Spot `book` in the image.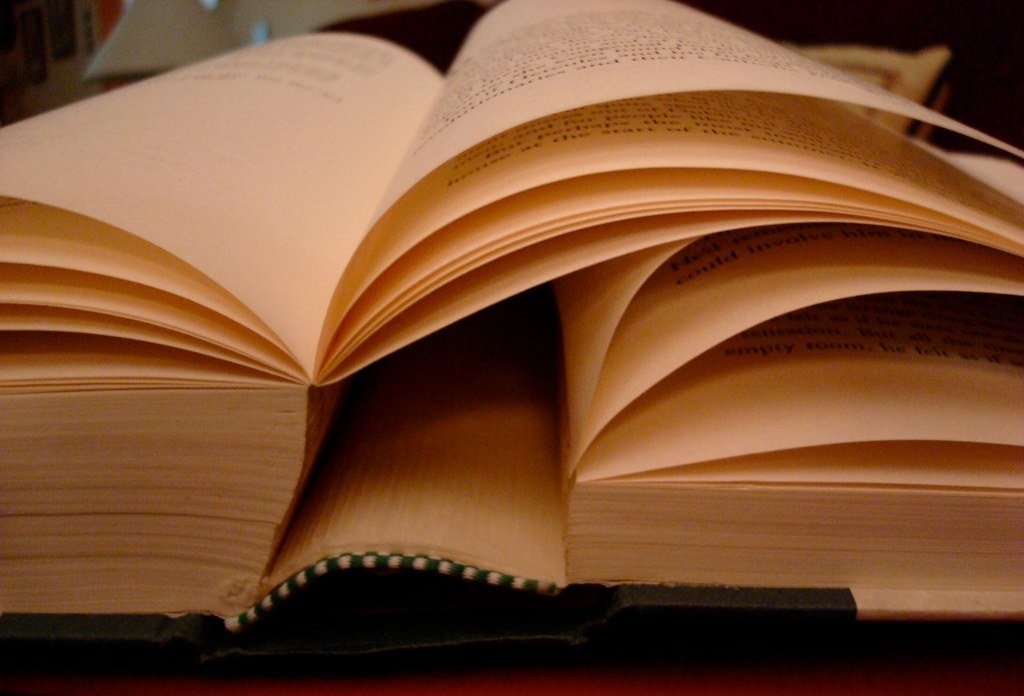
`book` found at Rect(19, 0, 1023, 685).
